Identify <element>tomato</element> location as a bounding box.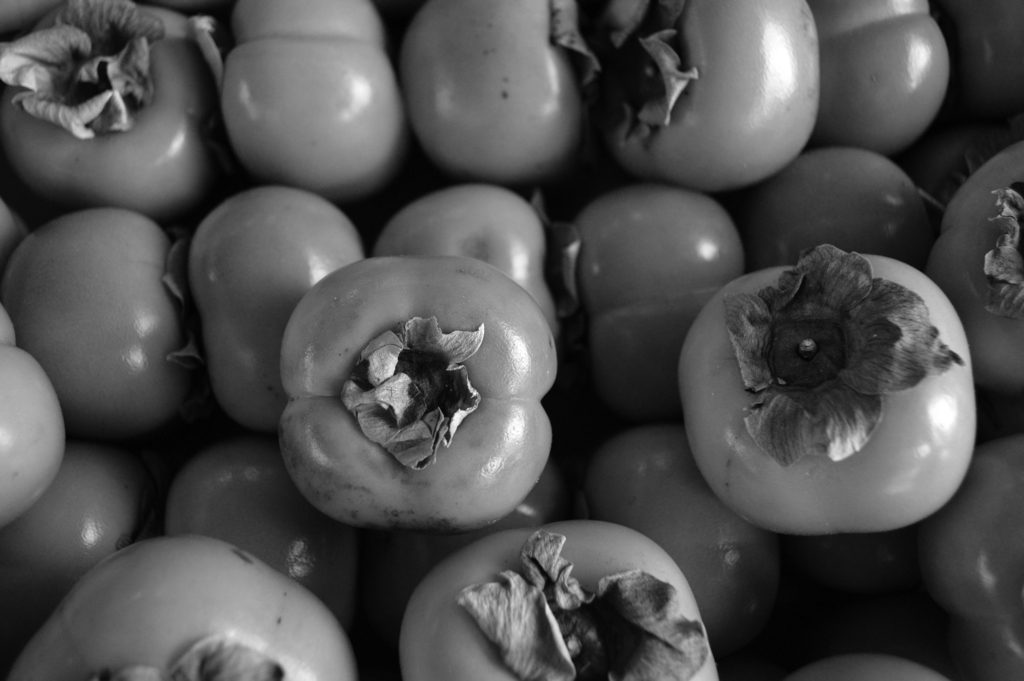
bbox=(3, 450, 136, 631).
